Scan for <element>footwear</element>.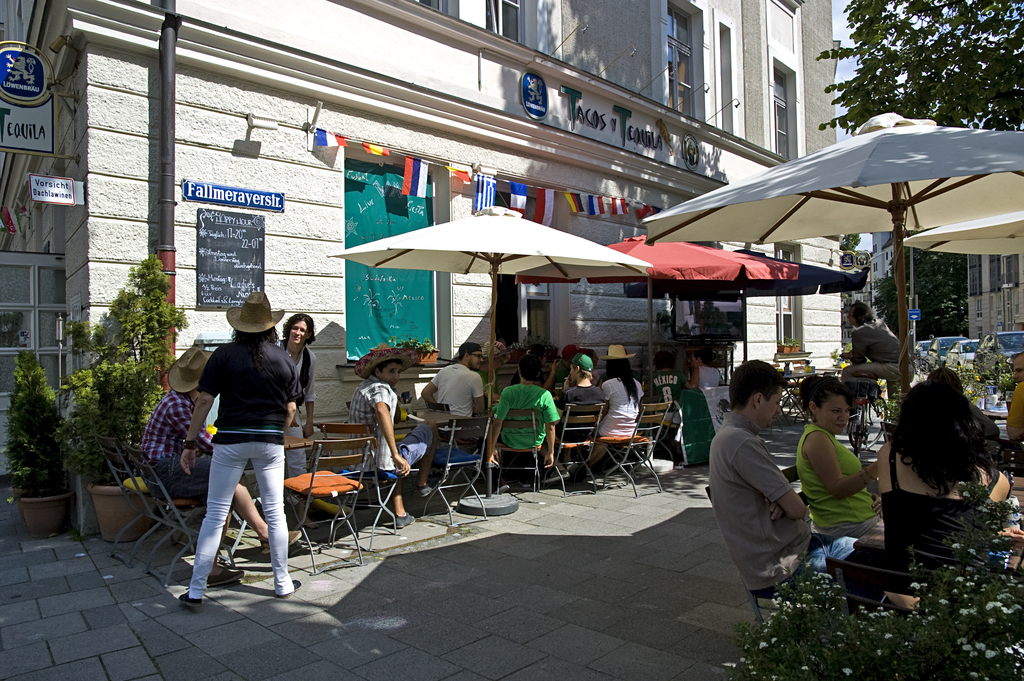
Scan result: 544 472 570 482.
